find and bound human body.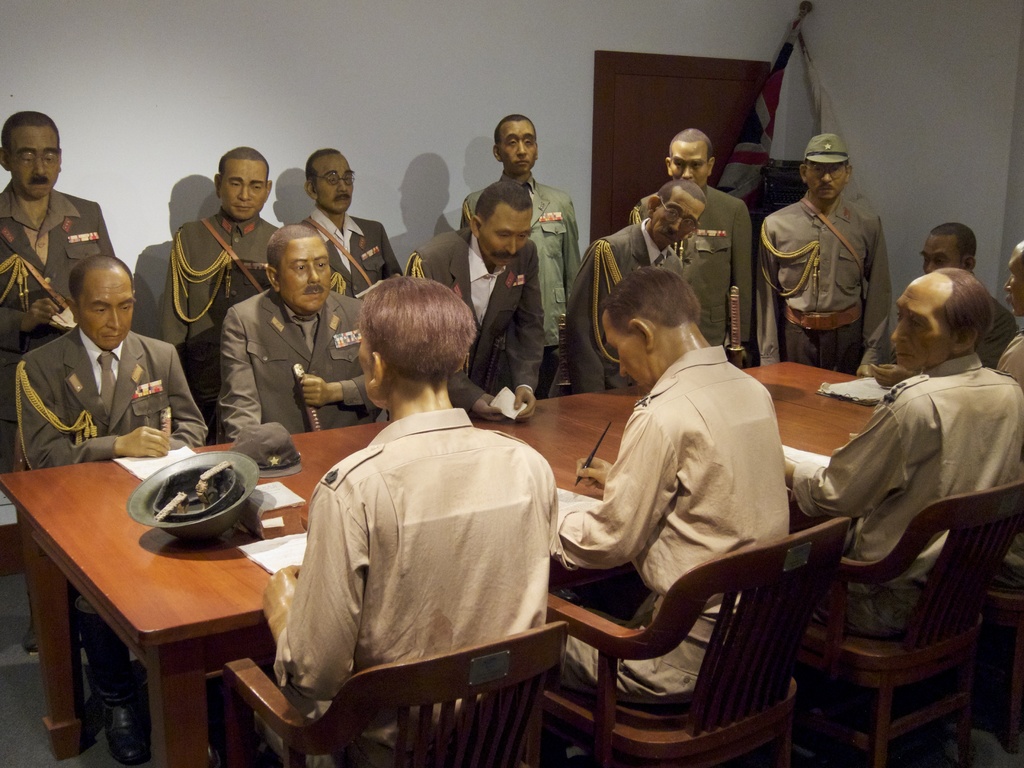
Bound: {"x1": 776, "y1": 262, "x2": 1023, "y2": 641}.
